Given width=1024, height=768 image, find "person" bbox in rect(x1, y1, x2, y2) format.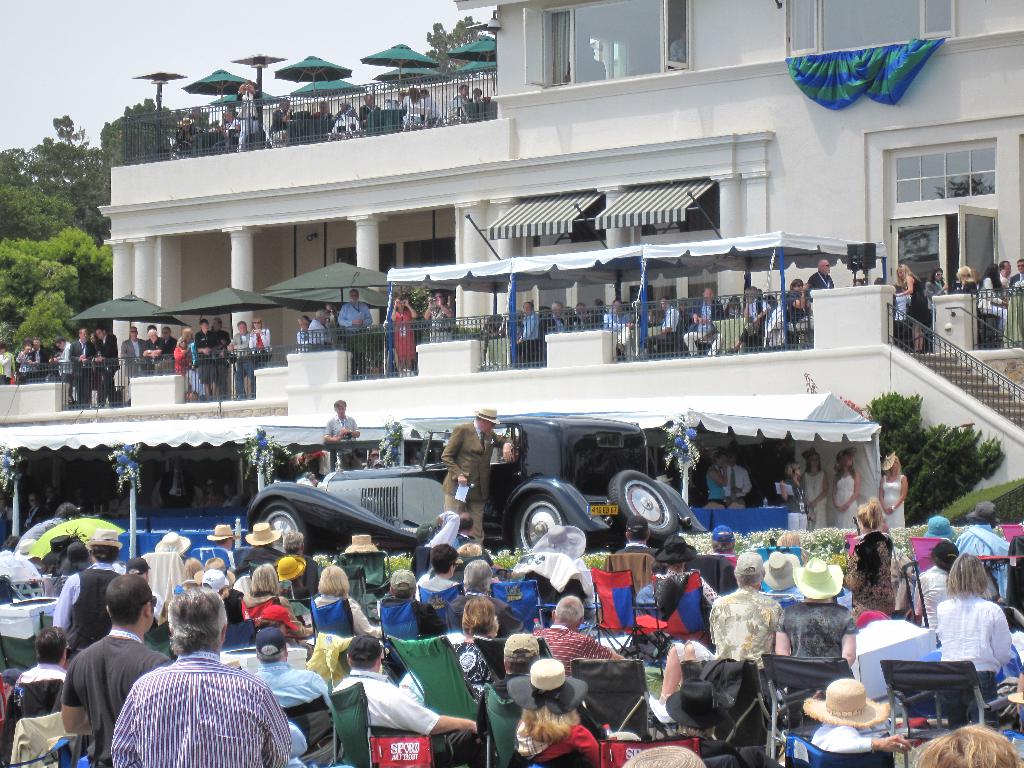
rect(516, 659, 600, 767).
